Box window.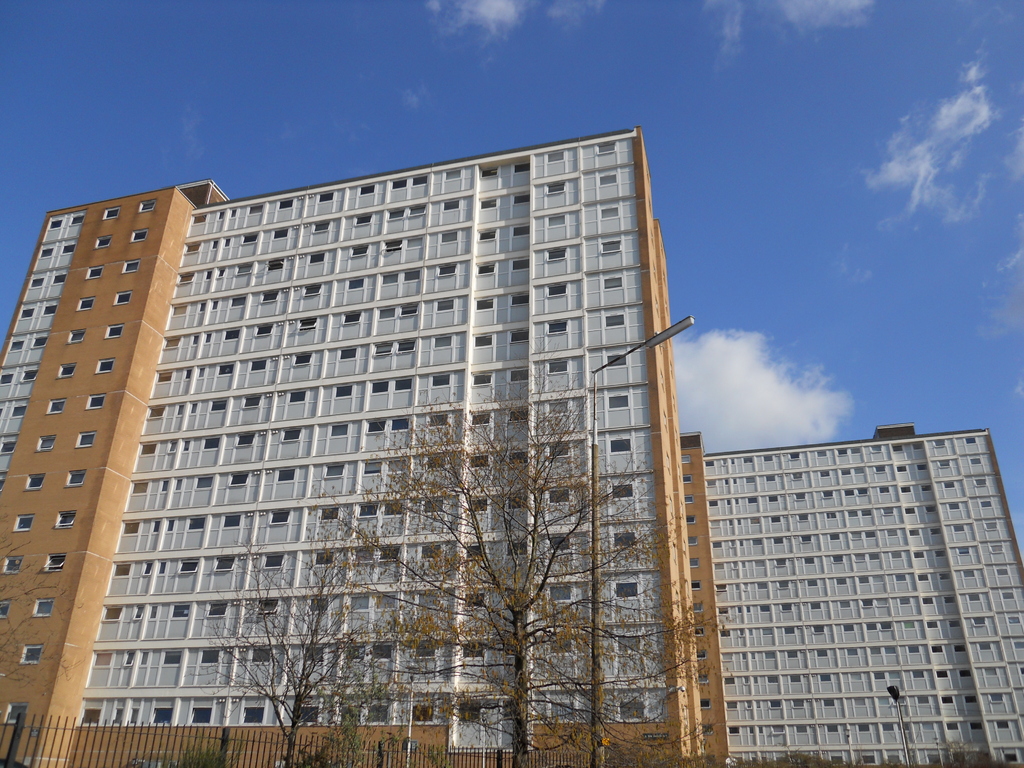
detection(222, 516, 239, 526).
